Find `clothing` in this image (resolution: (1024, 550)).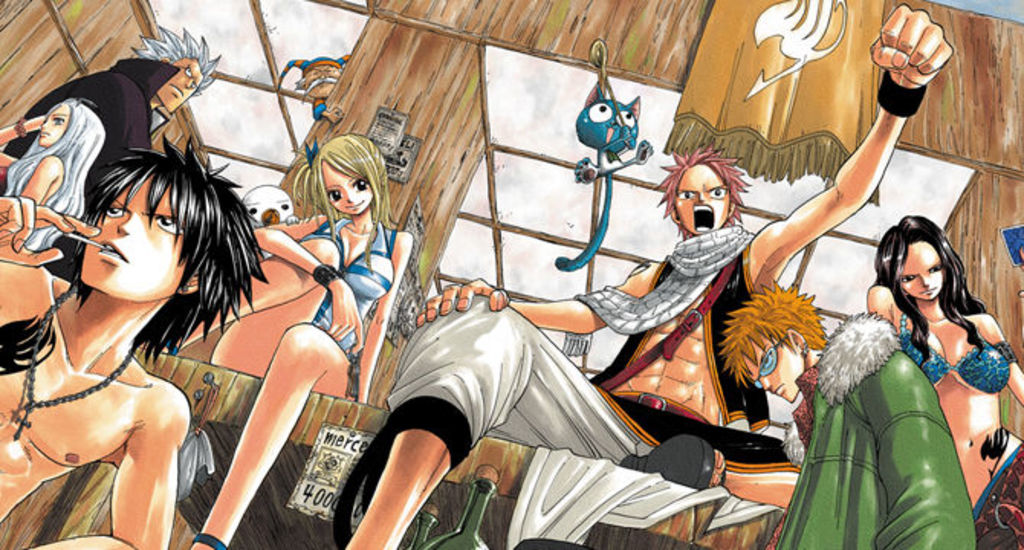
Rect(775, 299, 1019, 548).
